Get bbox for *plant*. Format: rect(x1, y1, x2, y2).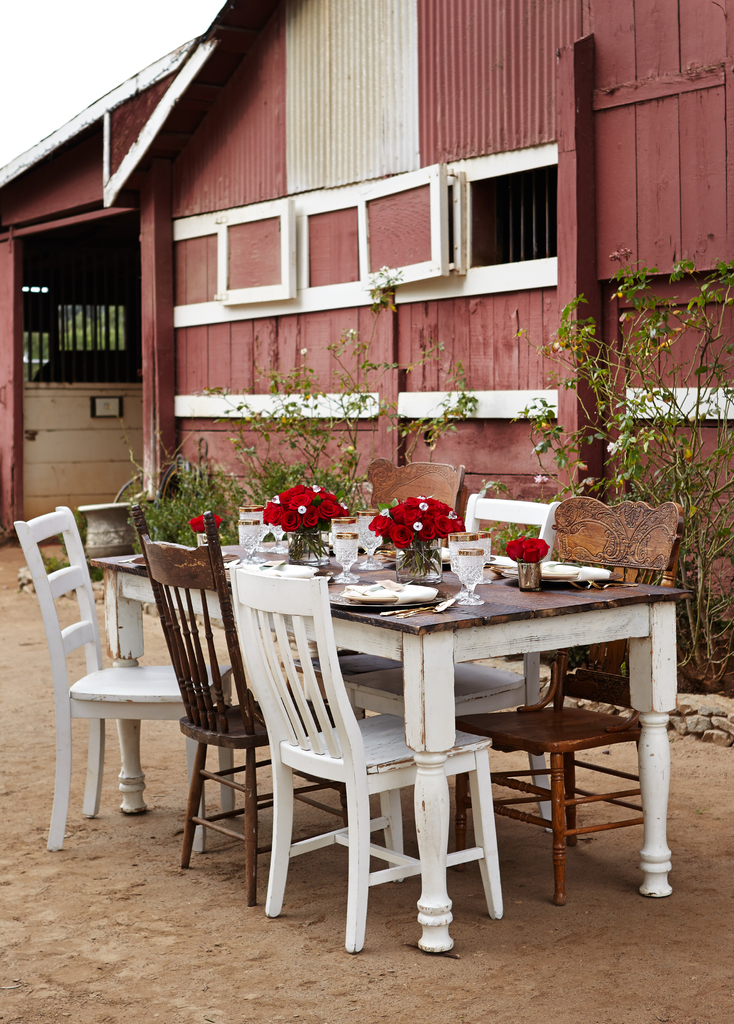
rect(527, 249, 733, 707).
